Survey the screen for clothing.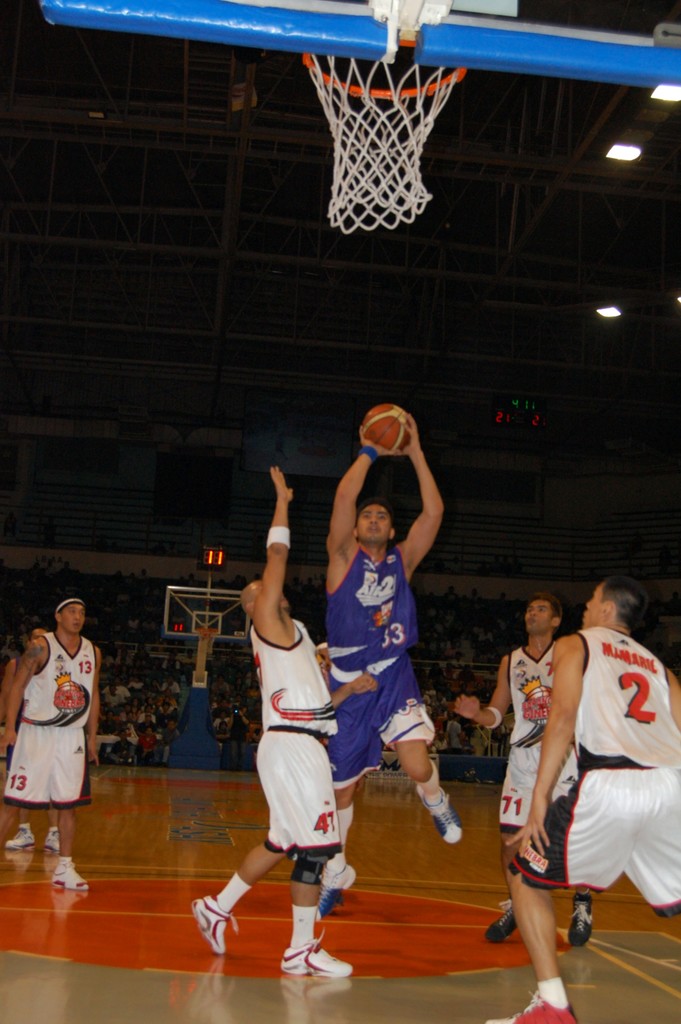
Survey found: box=[334, 535, 452, 872].
